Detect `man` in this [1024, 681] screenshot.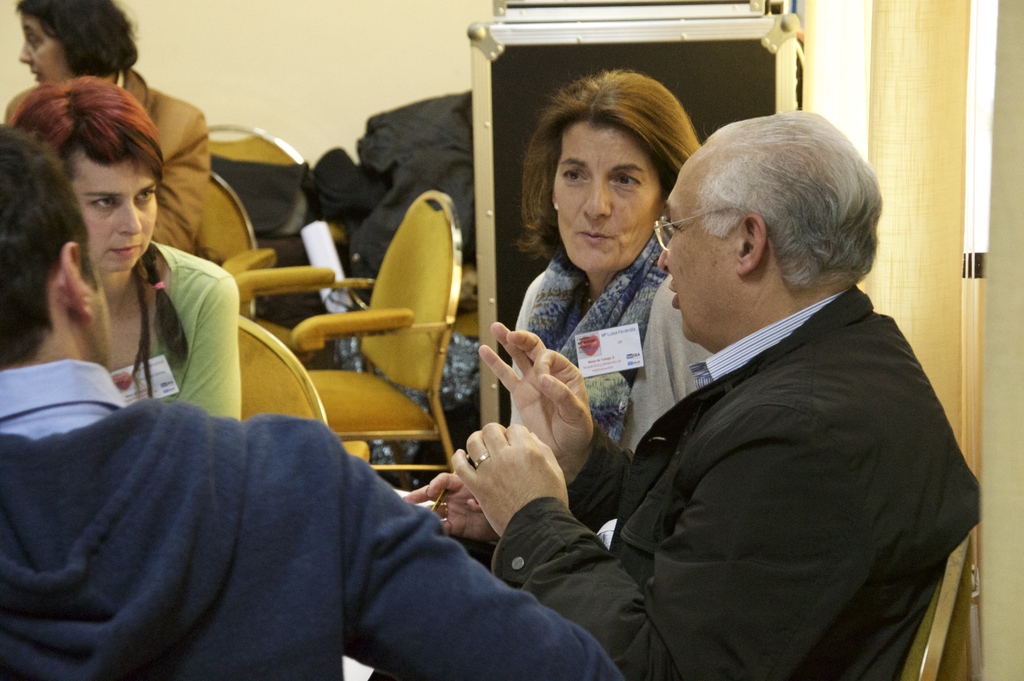
Detection: (x1=436, y1=122, x2=957, y2=667).
